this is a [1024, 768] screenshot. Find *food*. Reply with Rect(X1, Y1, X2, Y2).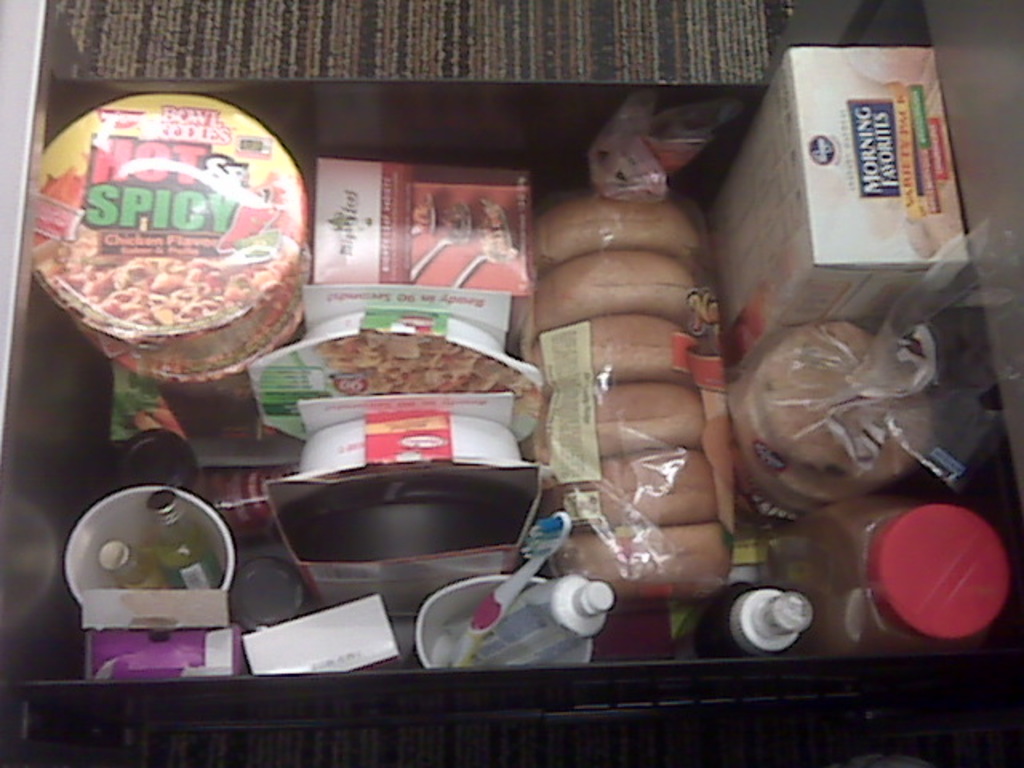
Rect(526, 248, 702, 344).
